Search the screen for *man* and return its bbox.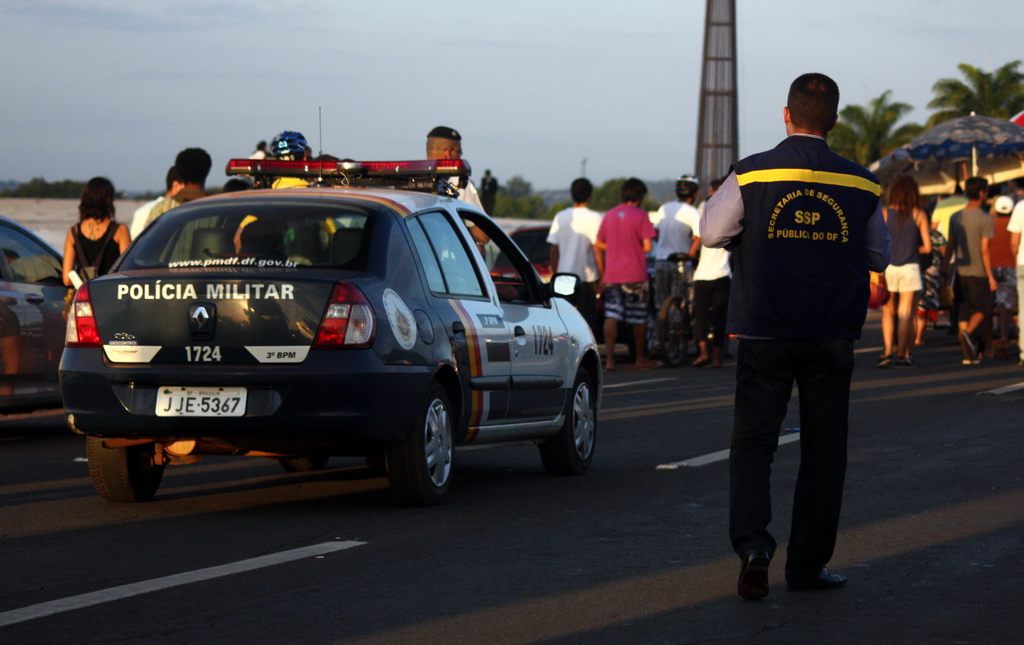
Found: 142/147/214/459.
